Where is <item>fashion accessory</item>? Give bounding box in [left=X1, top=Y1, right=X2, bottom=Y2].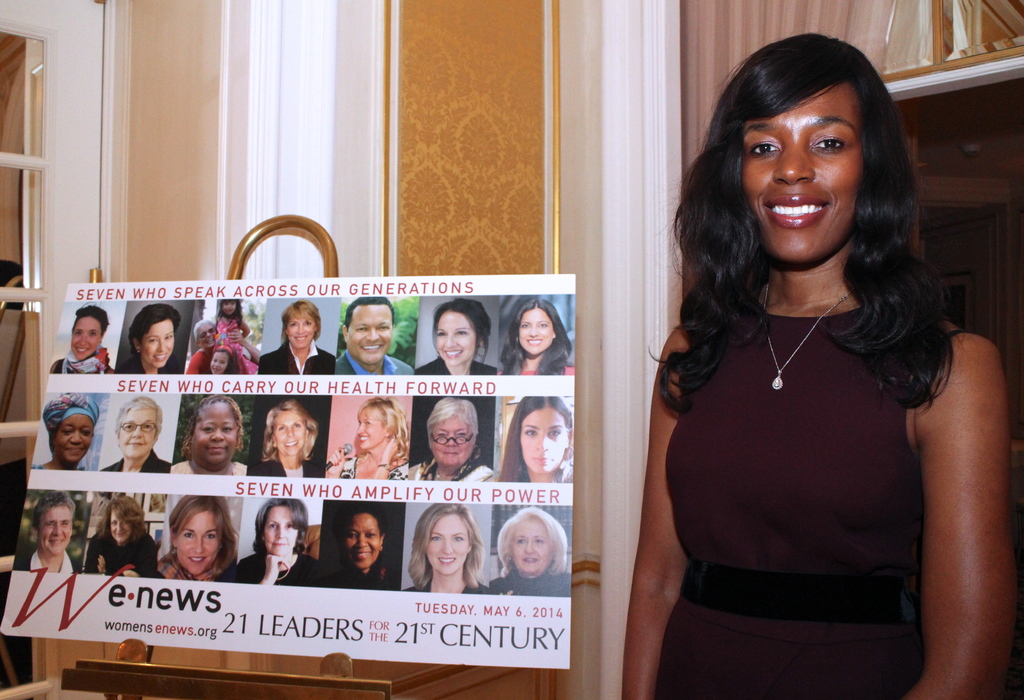
[left=433, top=352, right=444, bottom=358].
